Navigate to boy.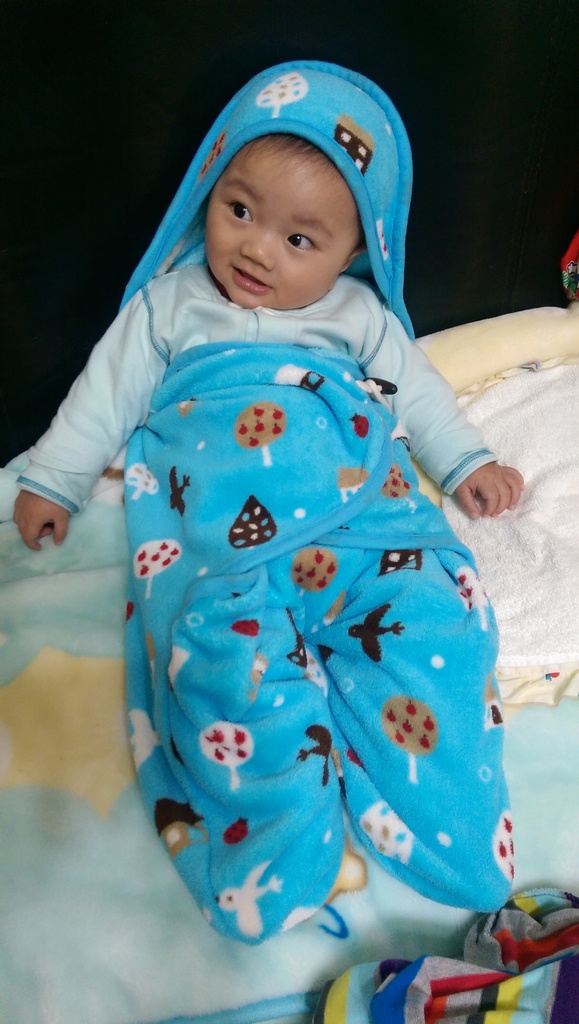
Navigation target: 12,56,523,946.
